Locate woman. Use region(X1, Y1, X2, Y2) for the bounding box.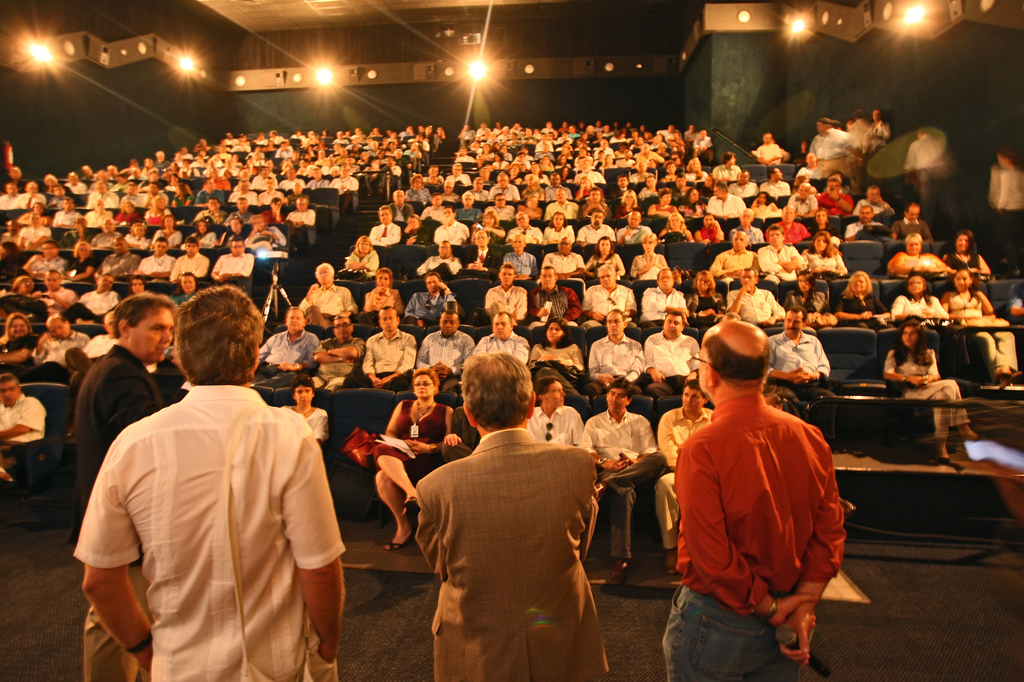
region(0, 241, 31, 282).
